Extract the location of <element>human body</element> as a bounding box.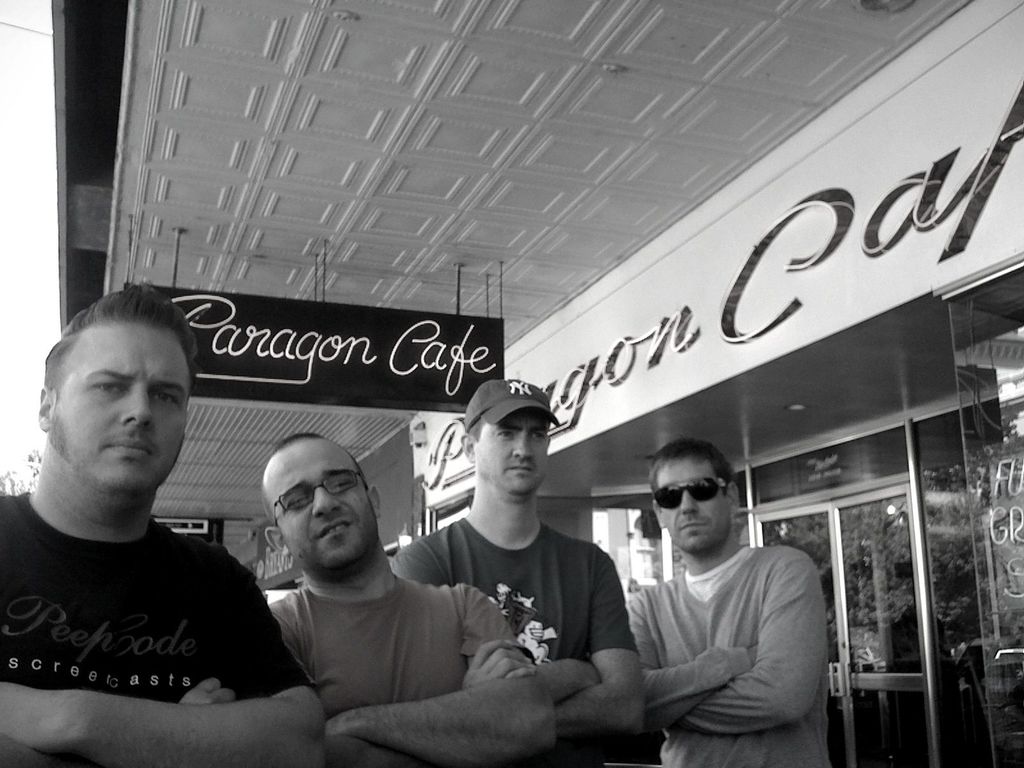
(409, 383, 643, 767).
